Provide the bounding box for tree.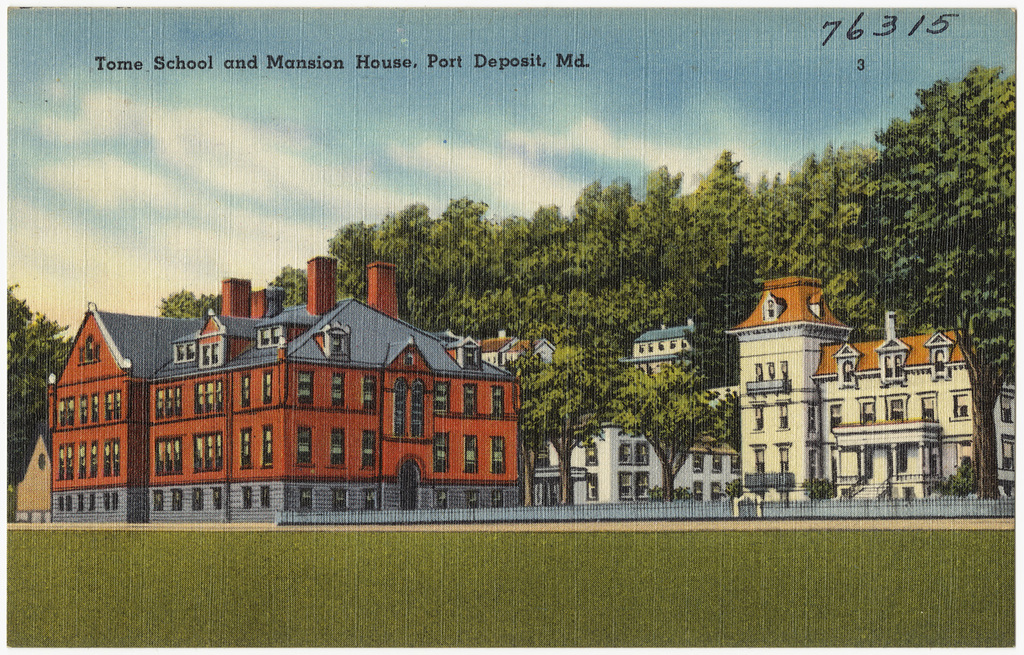
{"x1": 520, "y1": 344, "x2": 610, "y2": 506}.
